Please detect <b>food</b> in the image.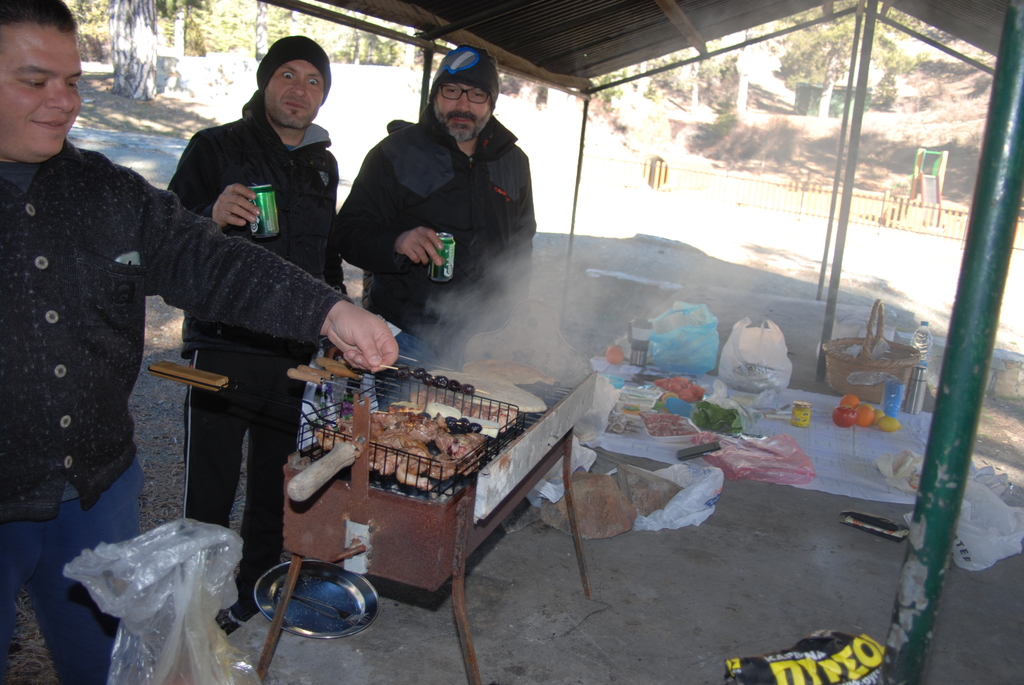
<region>640, 412, 695, 438</region>.
